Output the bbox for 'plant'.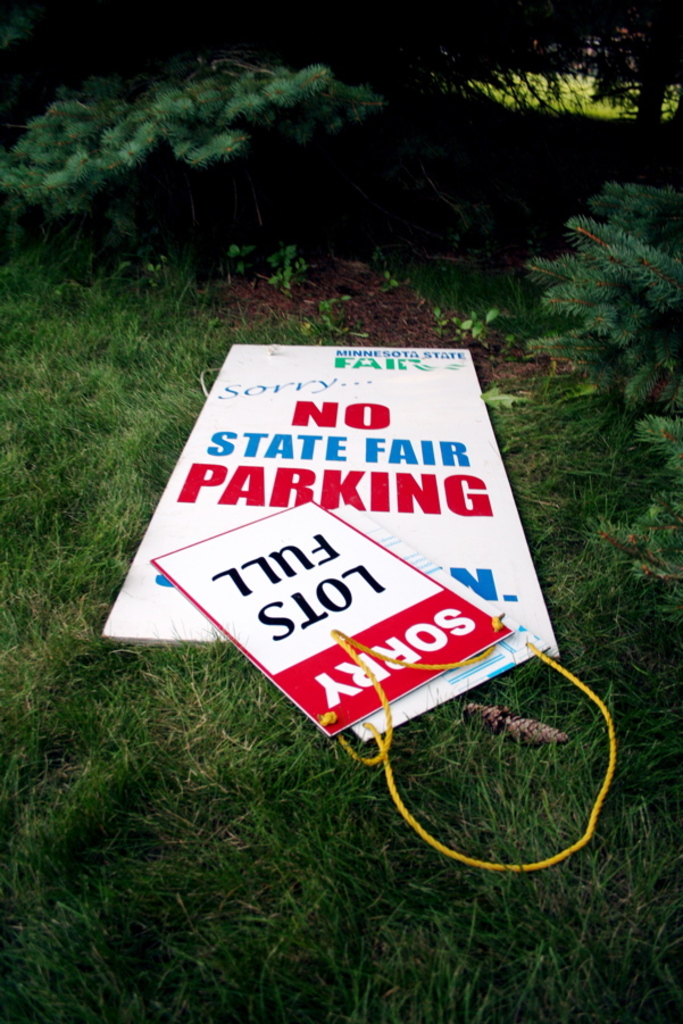
[644,409,682,476].
